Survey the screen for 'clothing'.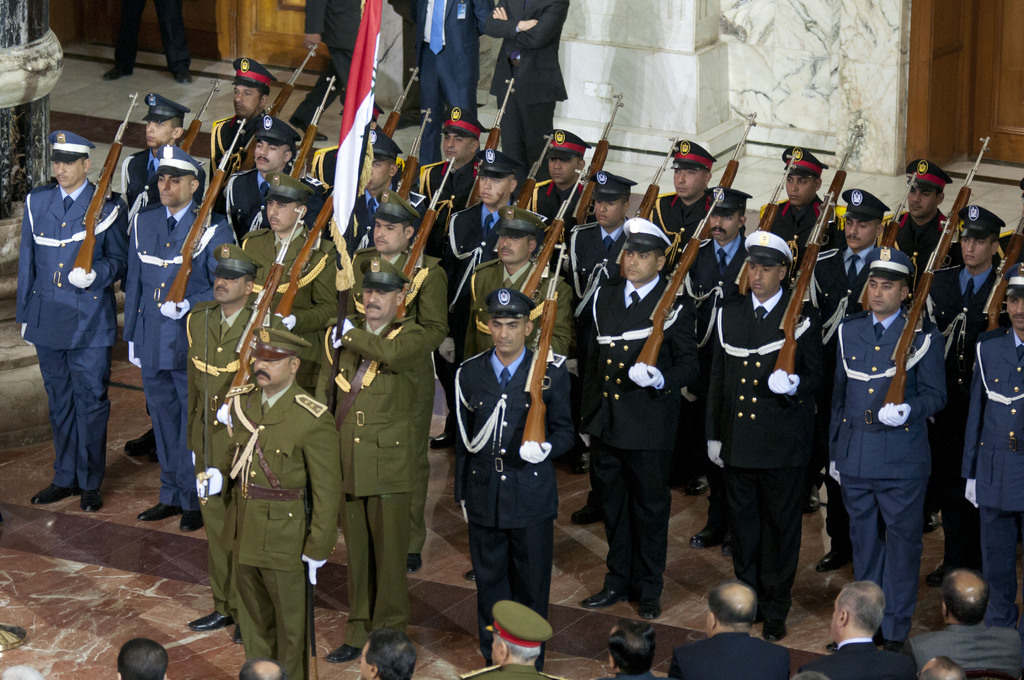
Survey found: <region>305, 229, 465, 344</region>.
